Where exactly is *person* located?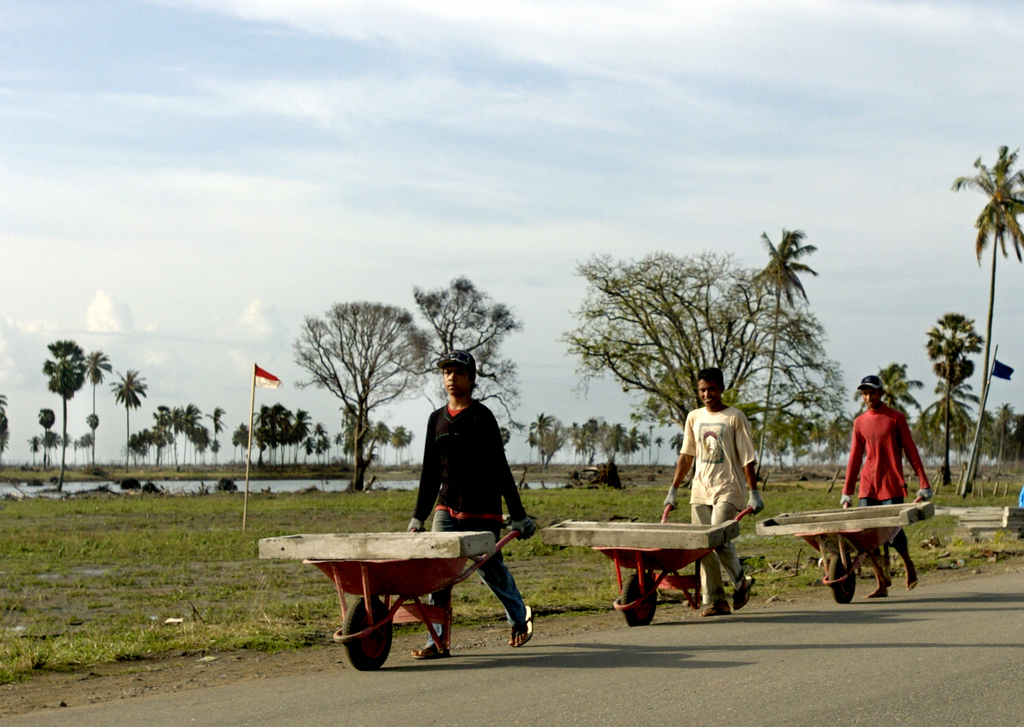
Its bounding box is bbox(677, 373, 762, 570).
